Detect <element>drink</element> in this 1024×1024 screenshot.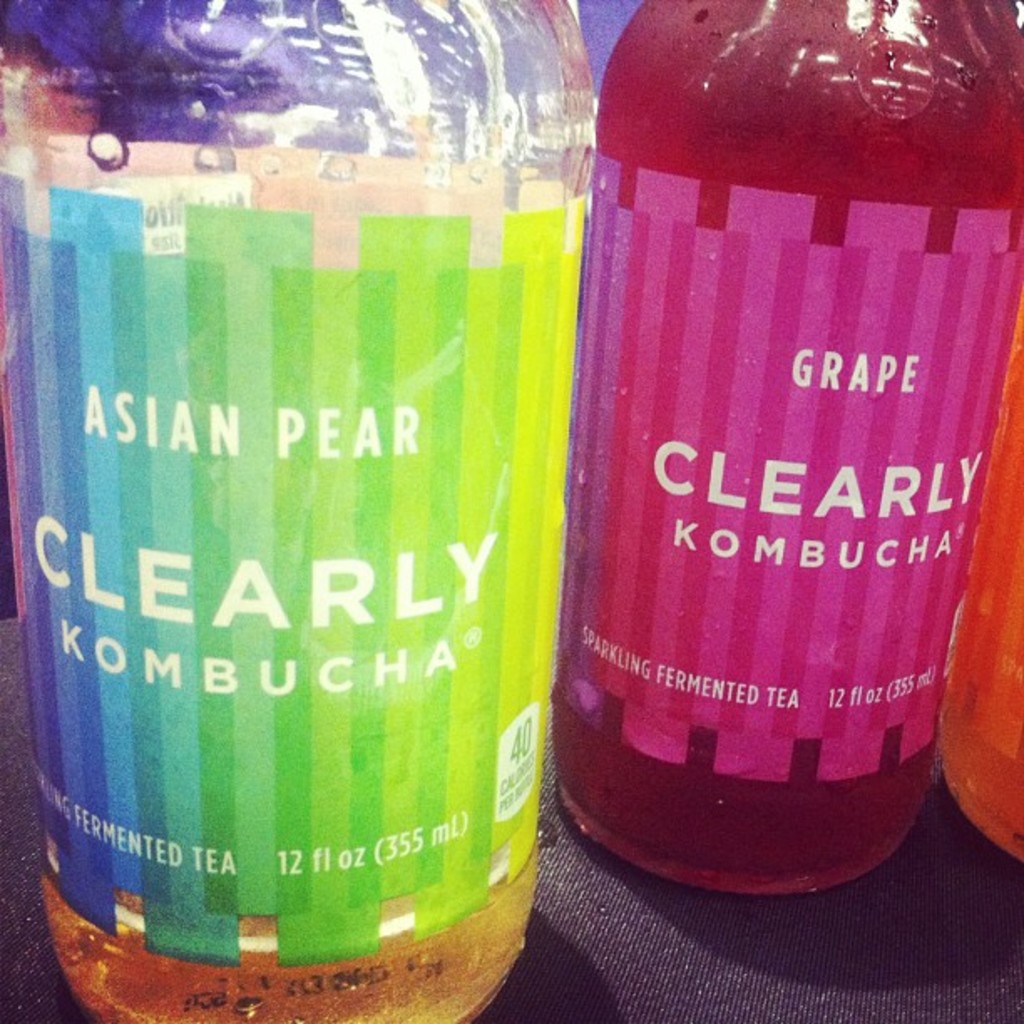
Detection: 0/176/554/1022.
